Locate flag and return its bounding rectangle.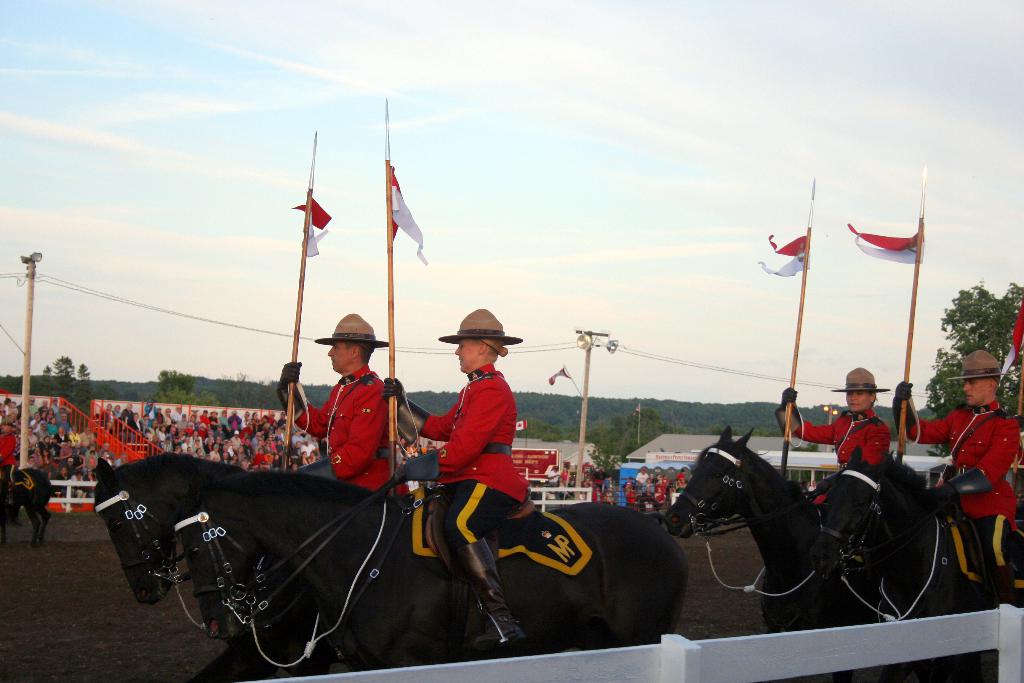
x1=851, y1=226, x2=927, y2=263.
